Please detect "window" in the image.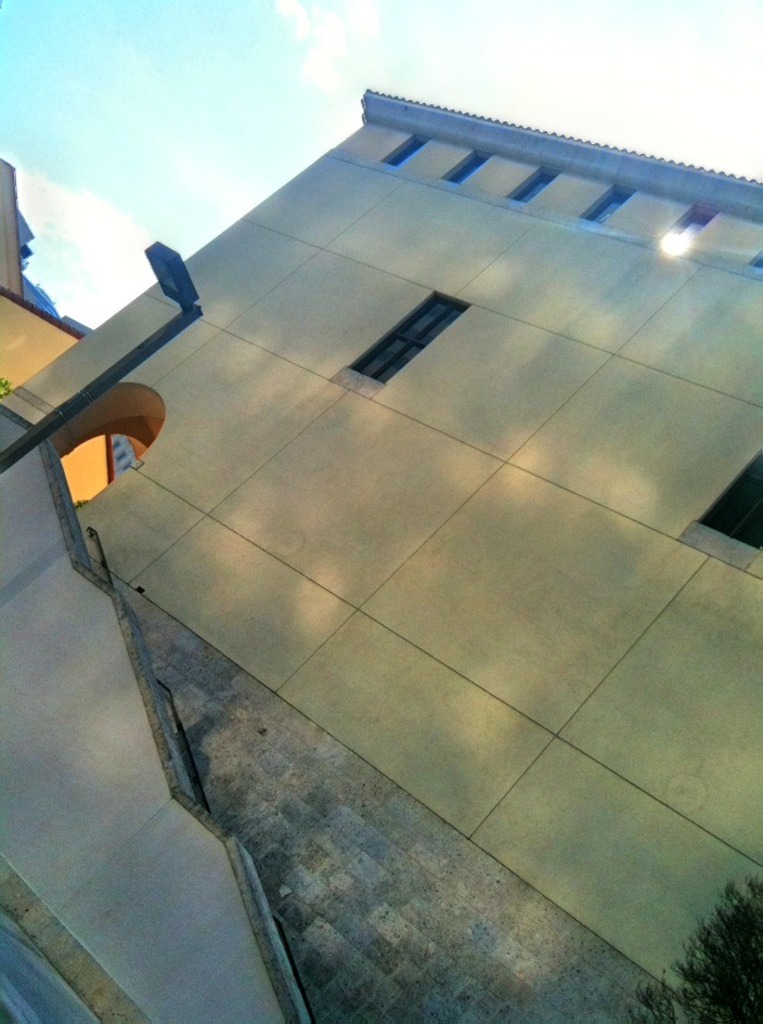
Rect(334, 294, 473, 402).
